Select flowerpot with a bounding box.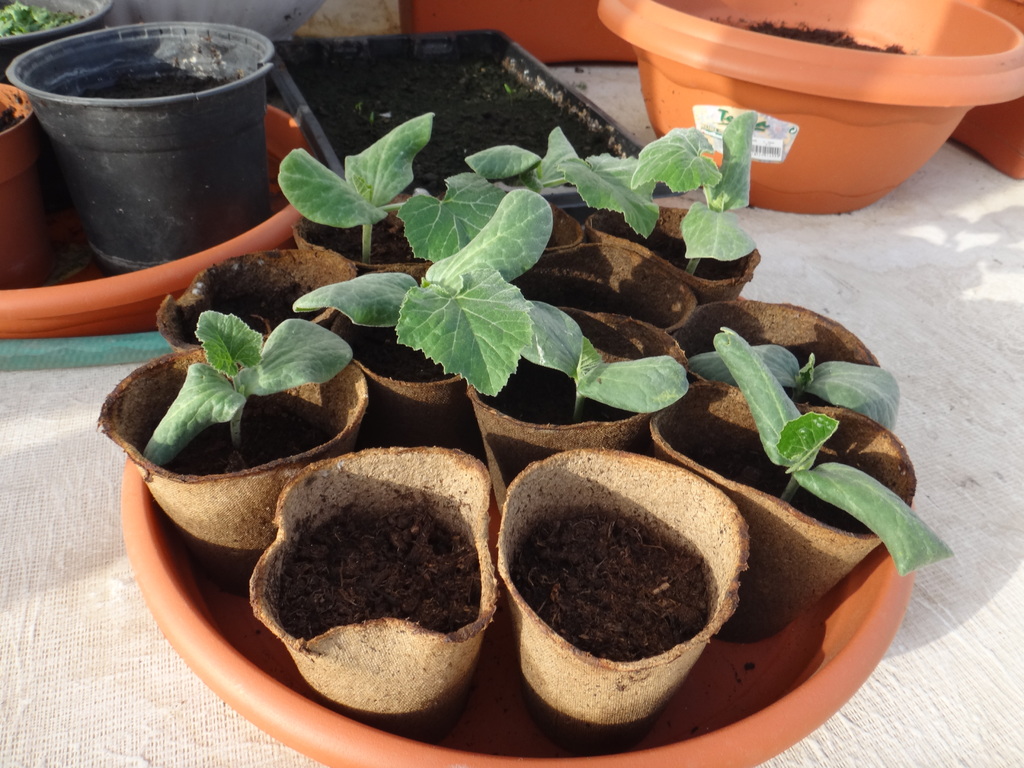
0, 0, 109, 83.
